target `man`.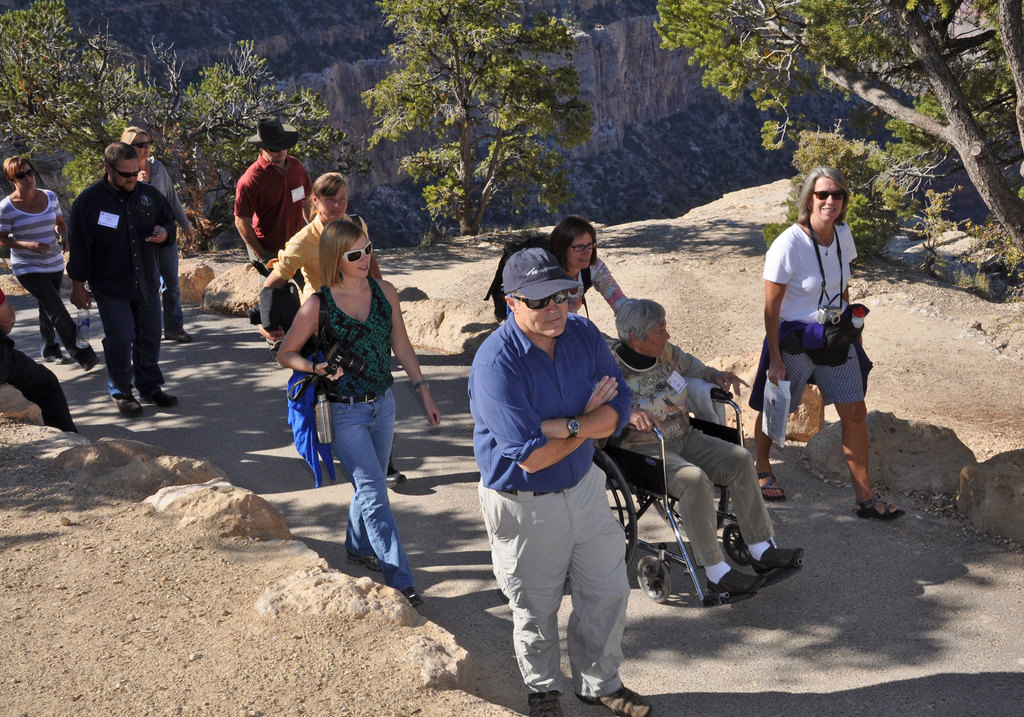
Target region: <bbox>0, 290, 77, 431</bbox>.
